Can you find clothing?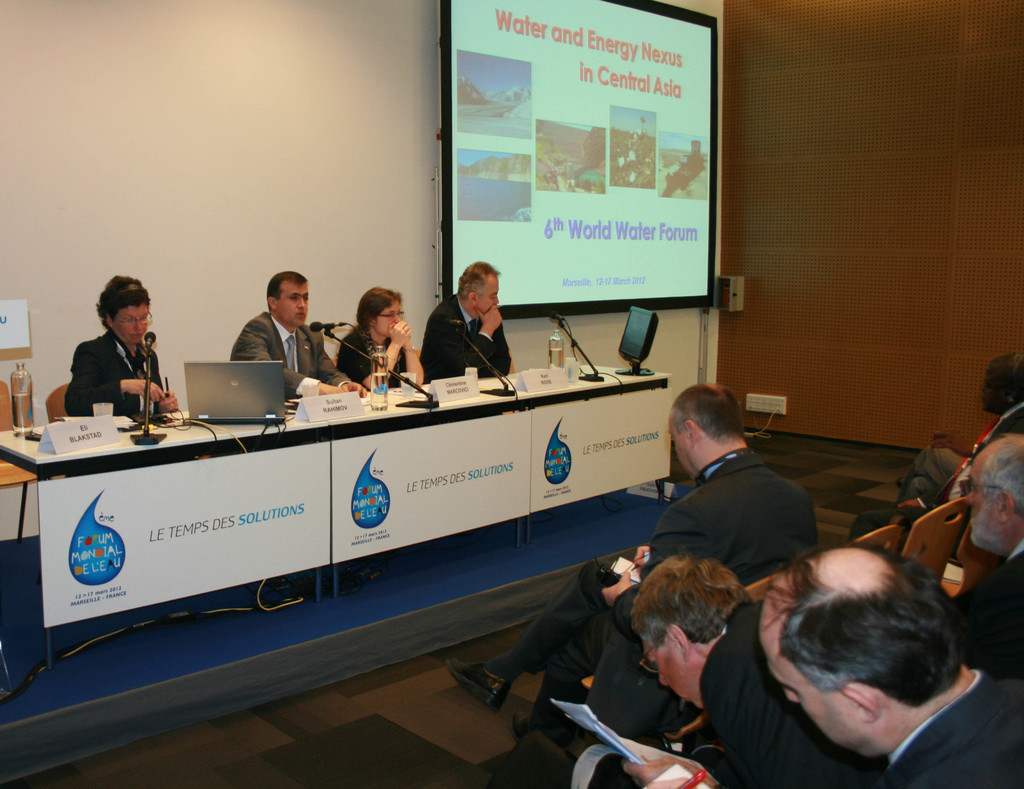
Yes, bounding box: (232, 307, 354, 399).
